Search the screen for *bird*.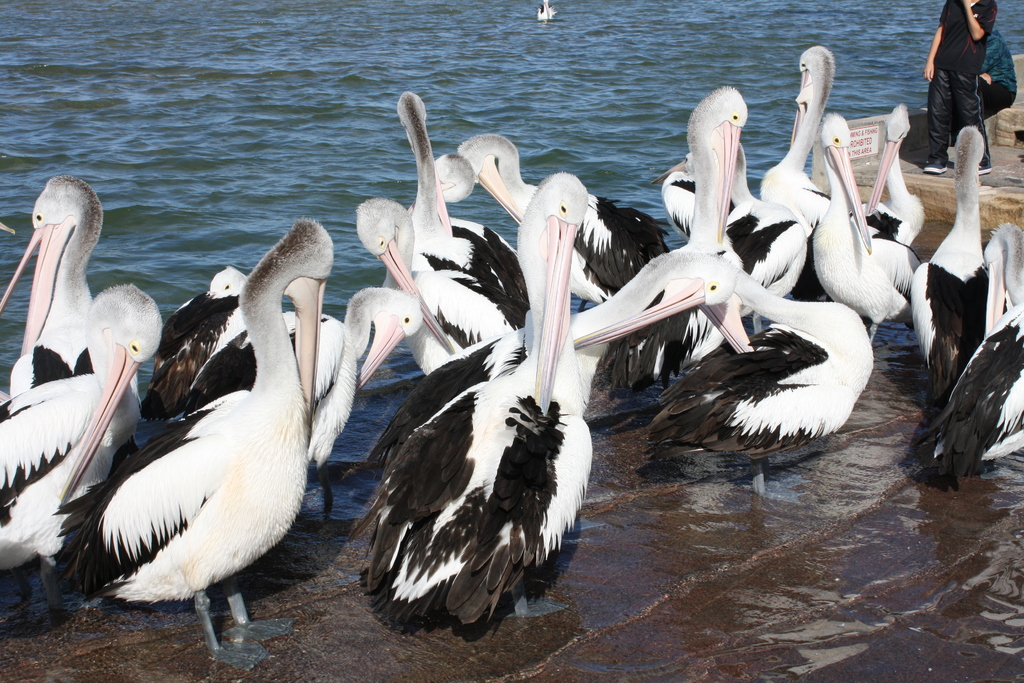
Found at (left=138, top=265, right=250, bottom=424).
